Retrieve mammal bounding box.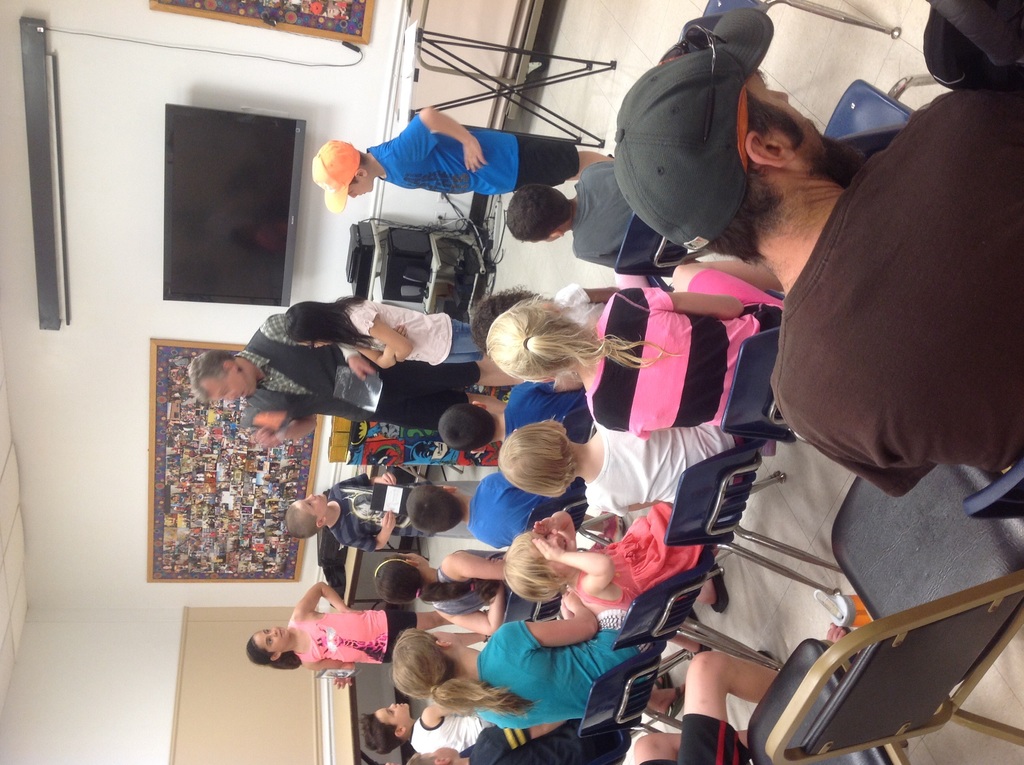
Bounding box: bbox=(310, 89, 634, 249).
